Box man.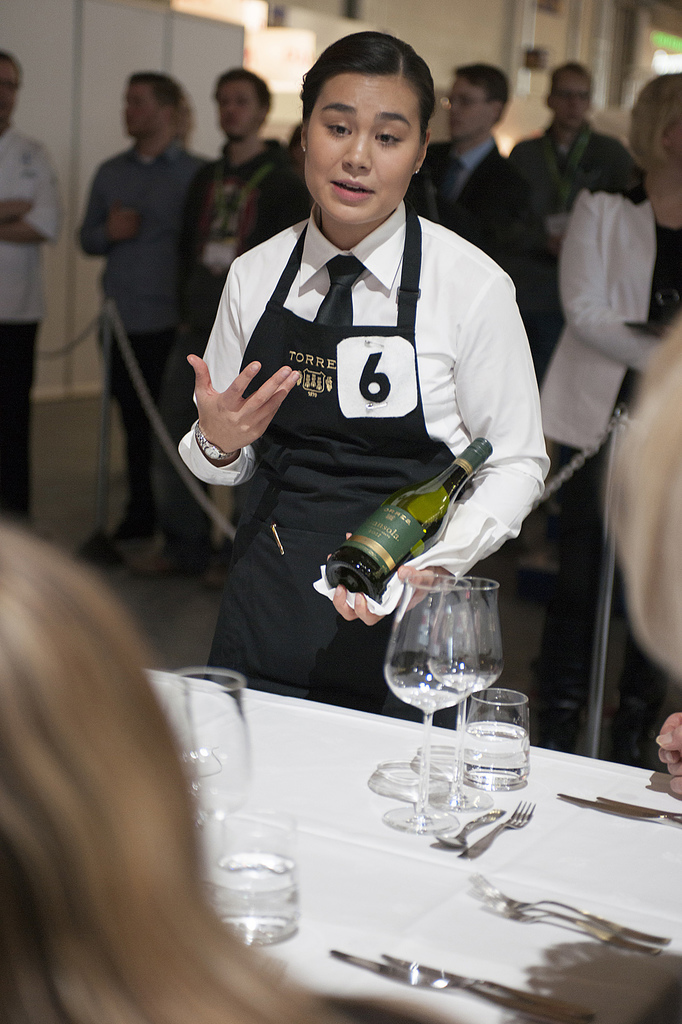
crop(425, 64, 537, 274).
